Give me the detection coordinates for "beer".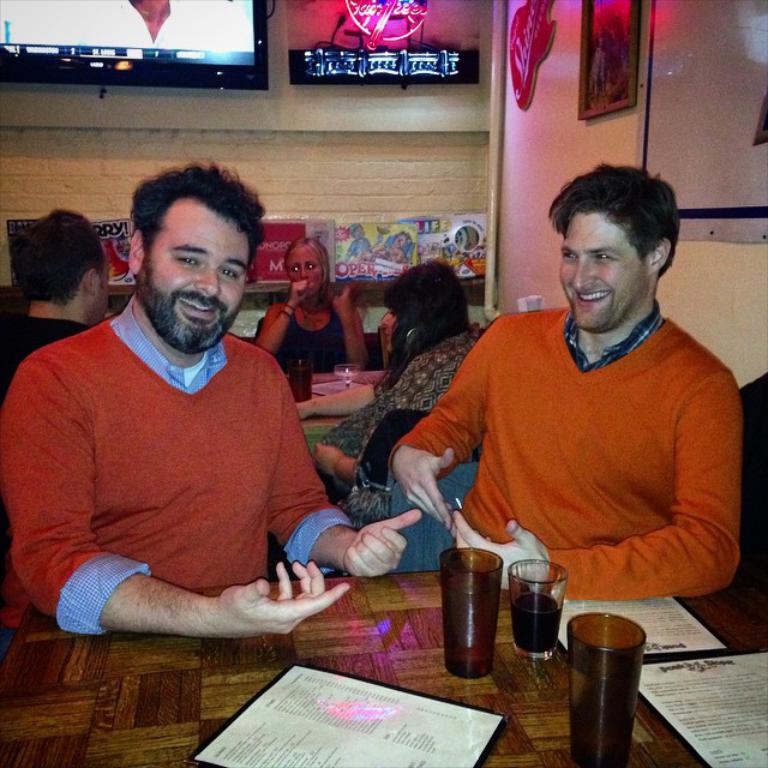
(503, 552, 566, 673).
